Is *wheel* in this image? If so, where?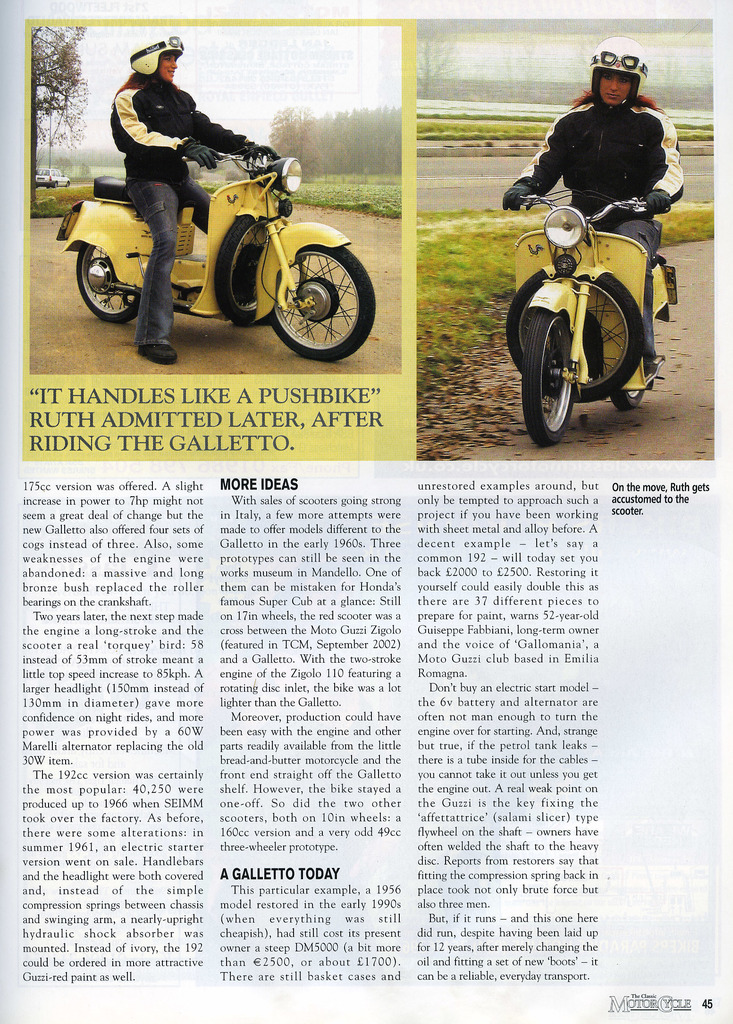
Yes, at 523/307/576/445.
